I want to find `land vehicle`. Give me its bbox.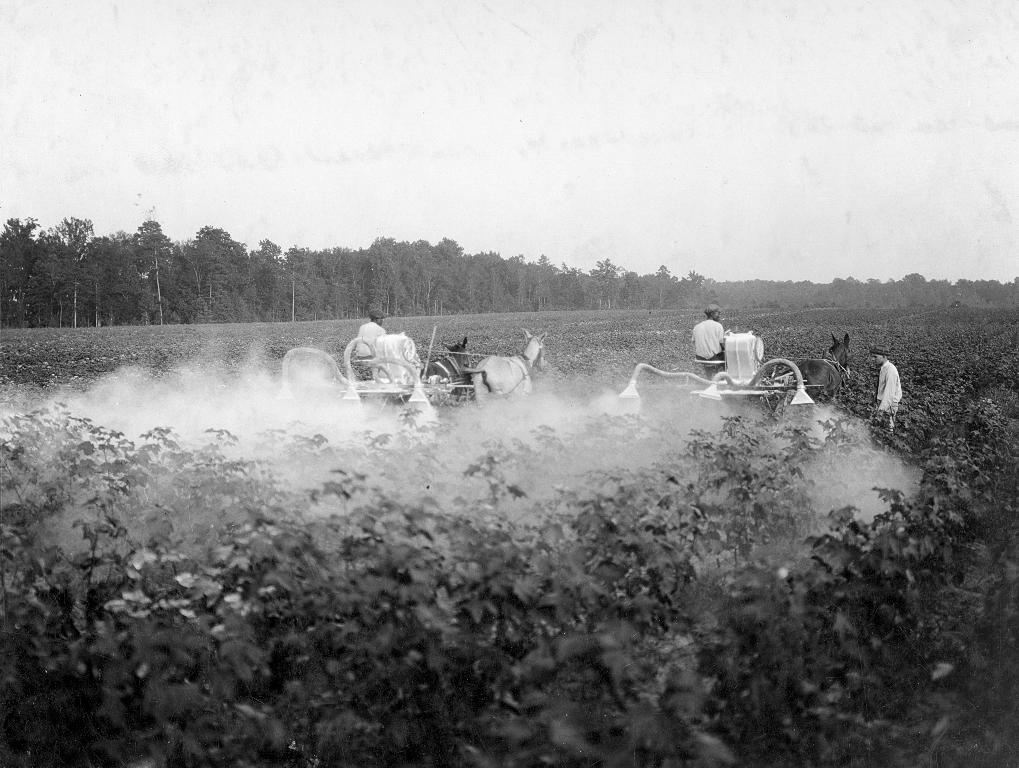
[left=332, top=366, right=471, bottom=400].
